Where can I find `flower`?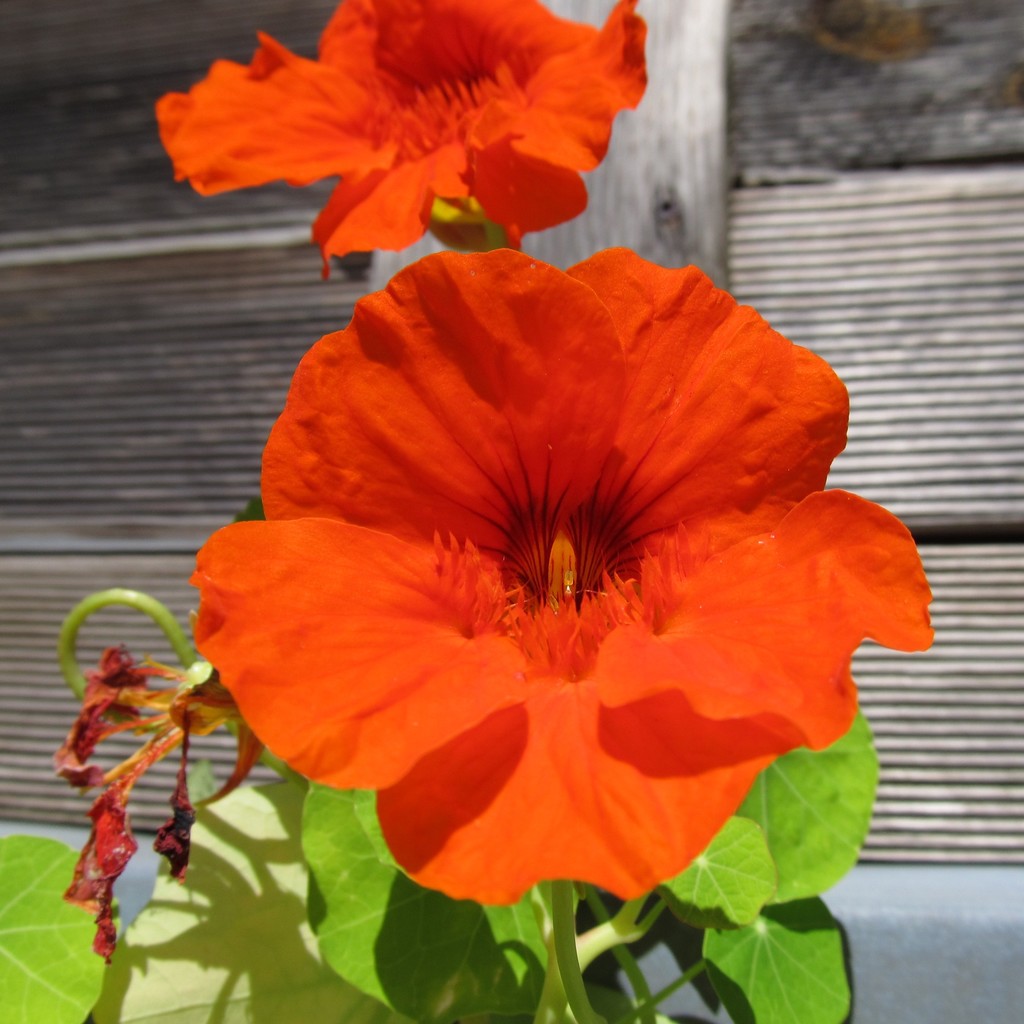
You can find it at (188, 232, 934, 908).
